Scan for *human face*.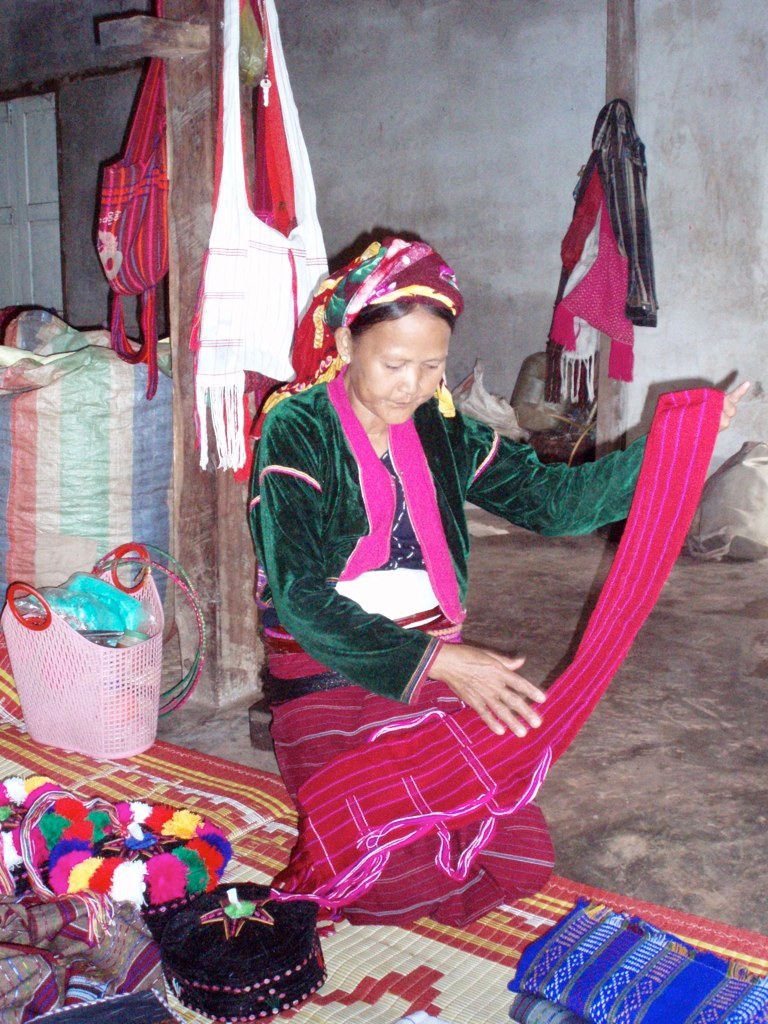
Scan result: [350,307,451,426].
